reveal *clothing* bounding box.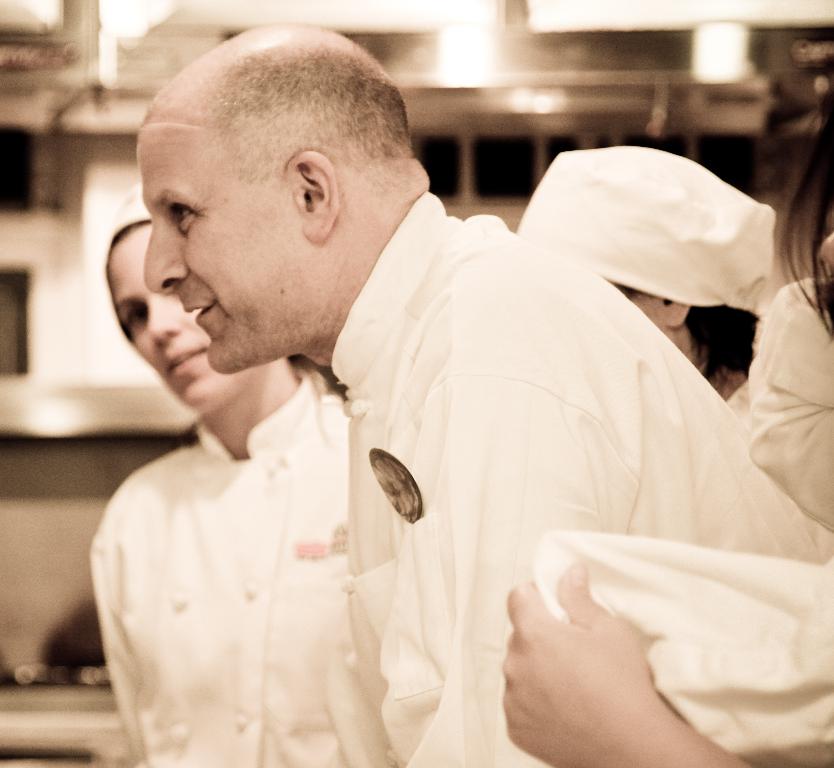
Revealed: 351/192/833/767.
